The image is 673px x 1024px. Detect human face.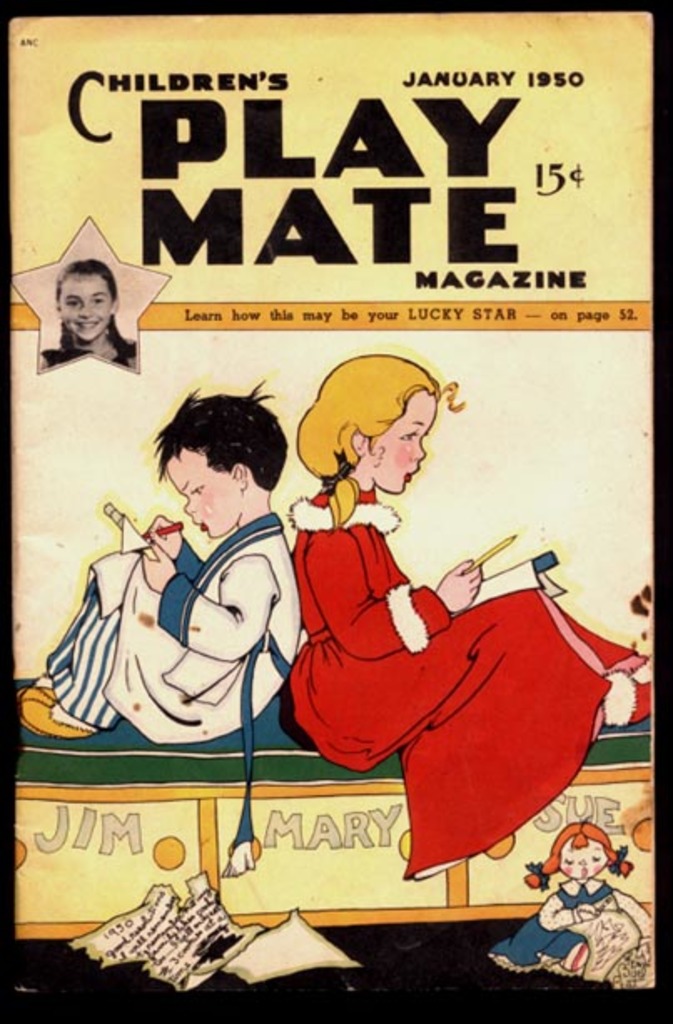
Detection: [left=50, top=276, right=114, bottom=352].
